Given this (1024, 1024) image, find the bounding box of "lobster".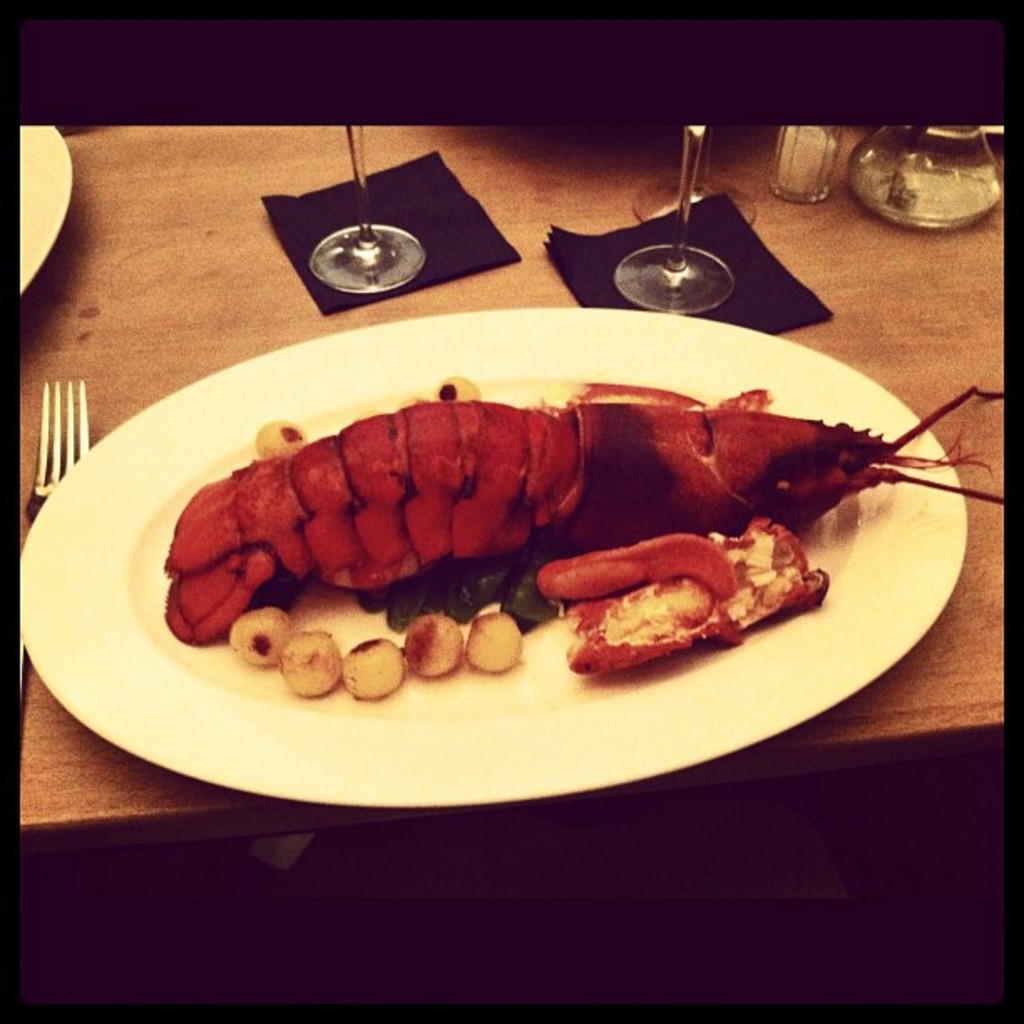
<box>157,373,1006,679</box>.
